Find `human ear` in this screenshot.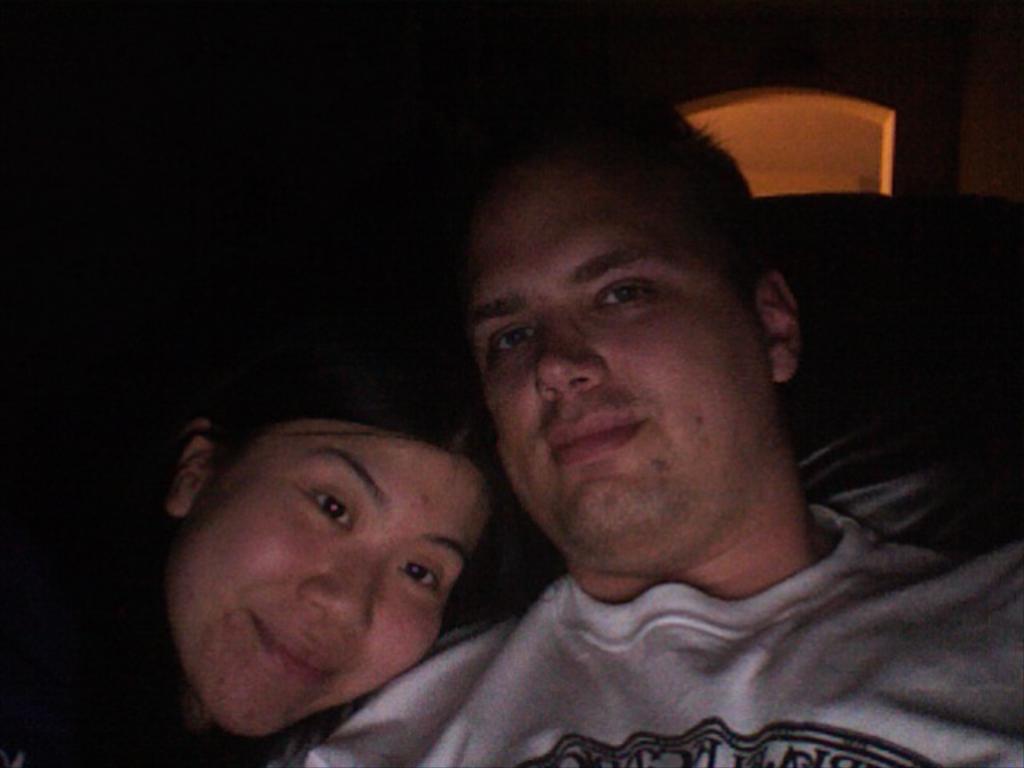
The bounding box for `human ear` is x1=174, y1=414, x2=210, y2=517.
